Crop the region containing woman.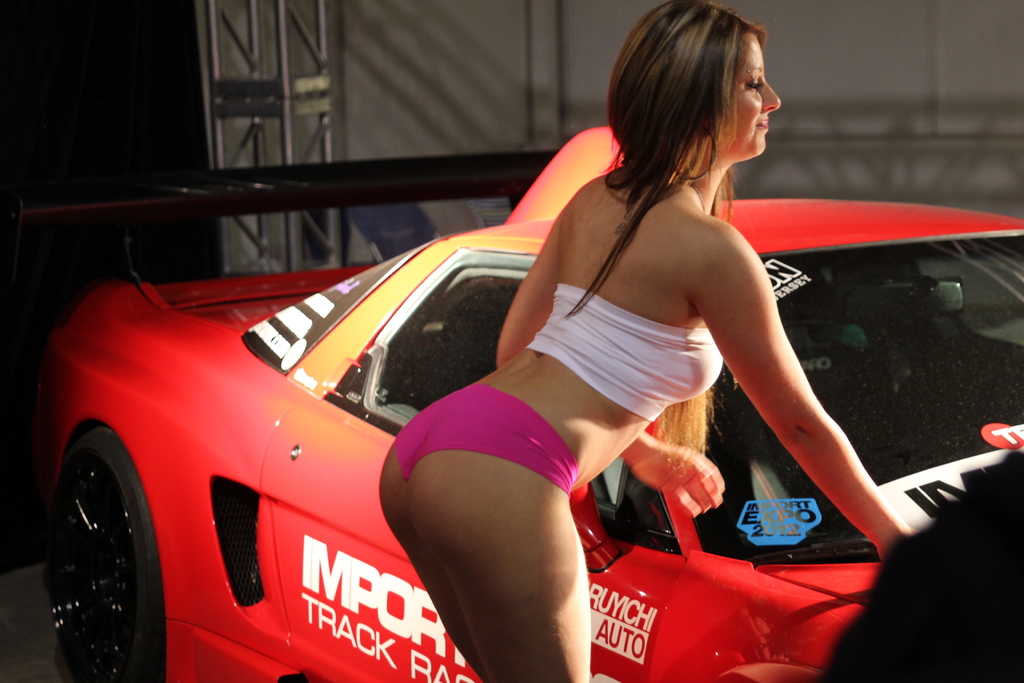
Crop region: left=432, top=28, right=862, bottom=650.
